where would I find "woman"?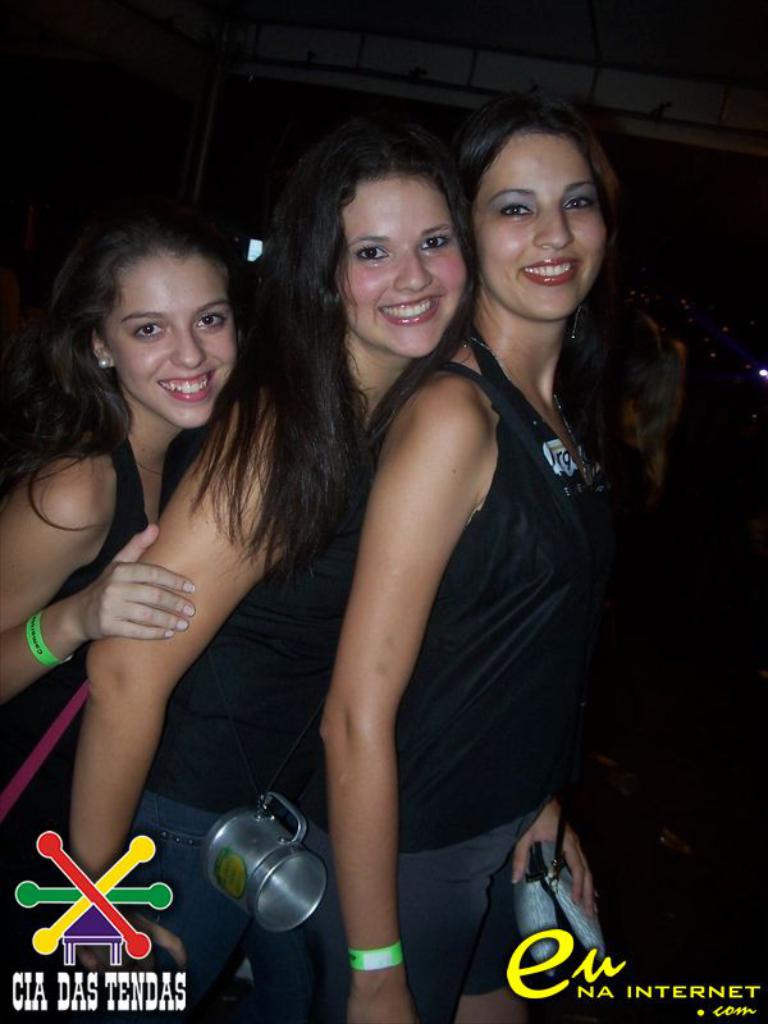
At x1=70 y1=148 x2=475 y2=1019.
